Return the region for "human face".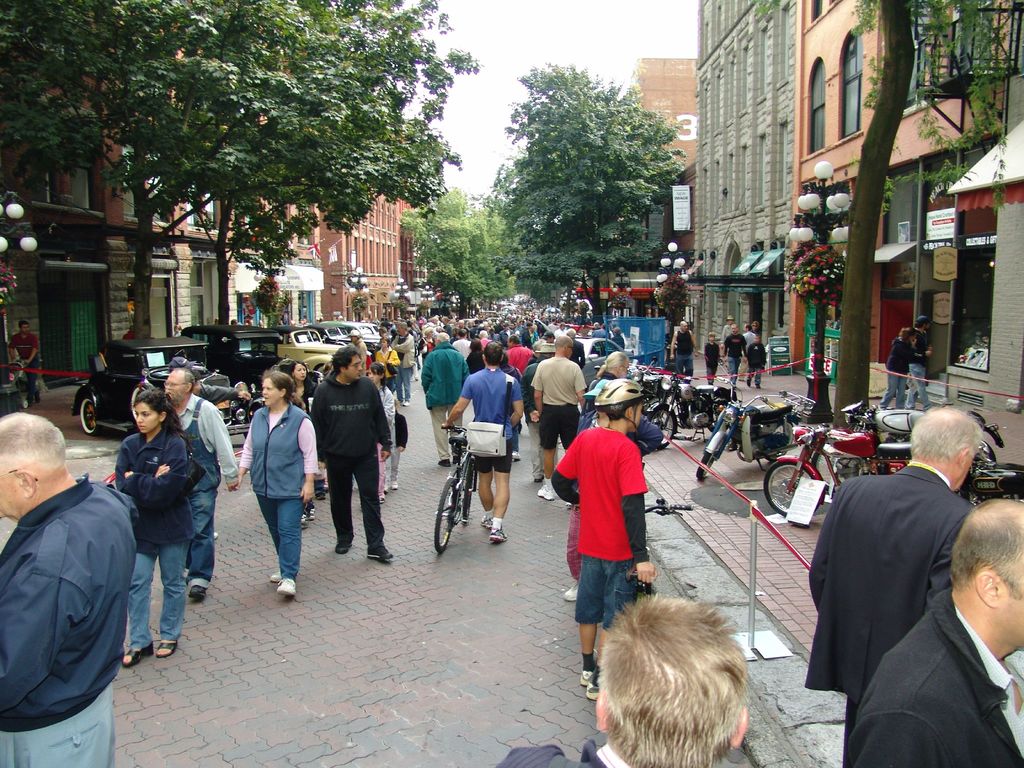
box=[568, 342, 573, 358].
